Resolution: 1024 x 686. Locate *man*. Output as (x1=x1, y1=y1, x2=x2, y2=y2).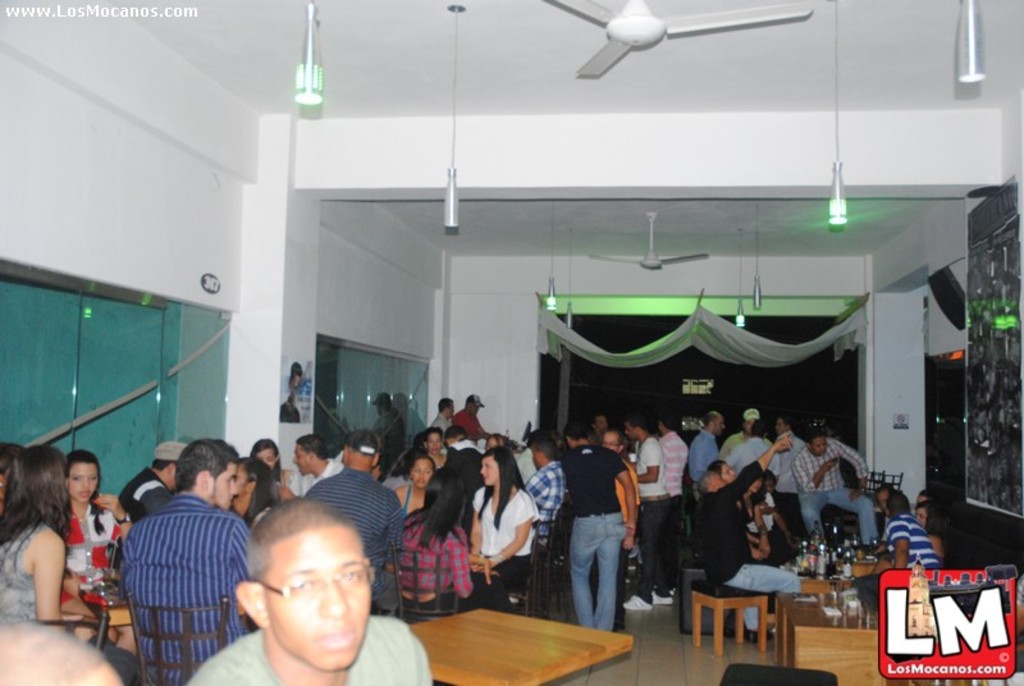
(x1=666, y1=424, x2=682, y2=512).
